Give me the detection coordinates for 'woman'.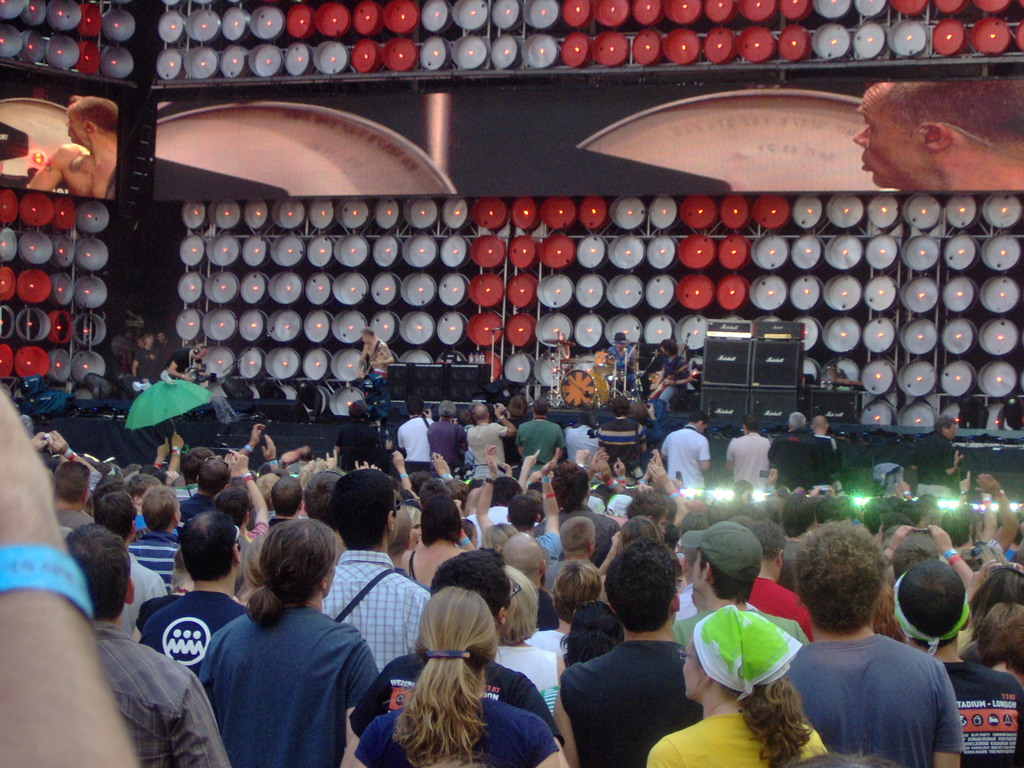
[left=646, top=605, right=828, bottom=767].
